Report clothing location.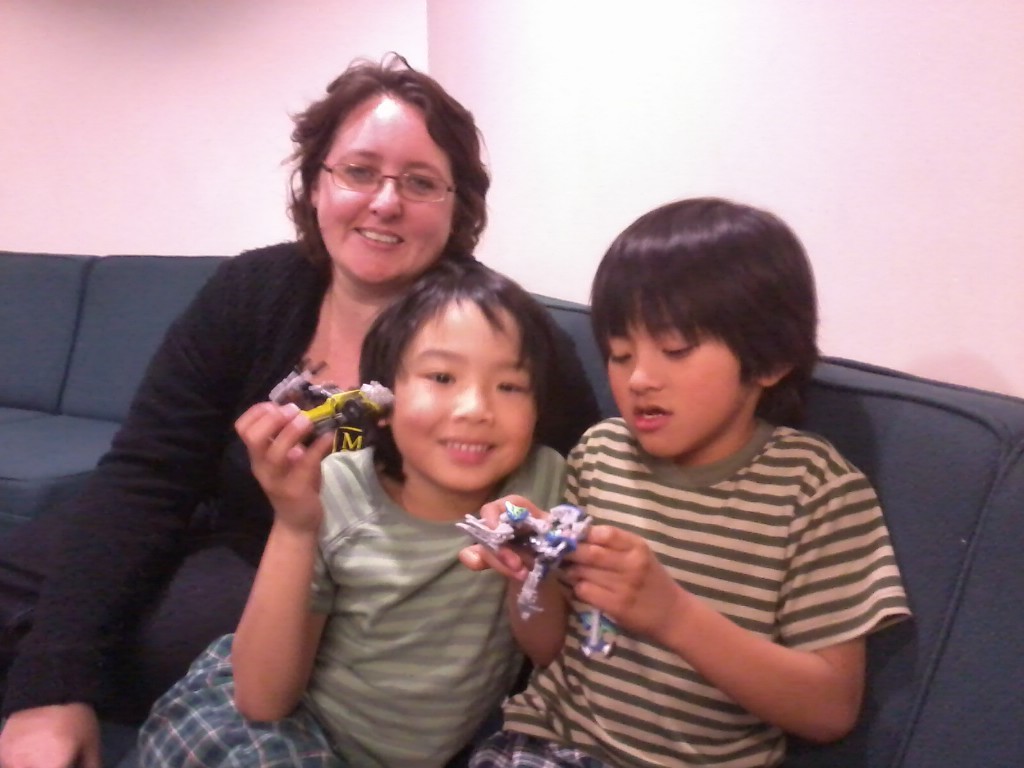
Report: (0,237,605,731).
